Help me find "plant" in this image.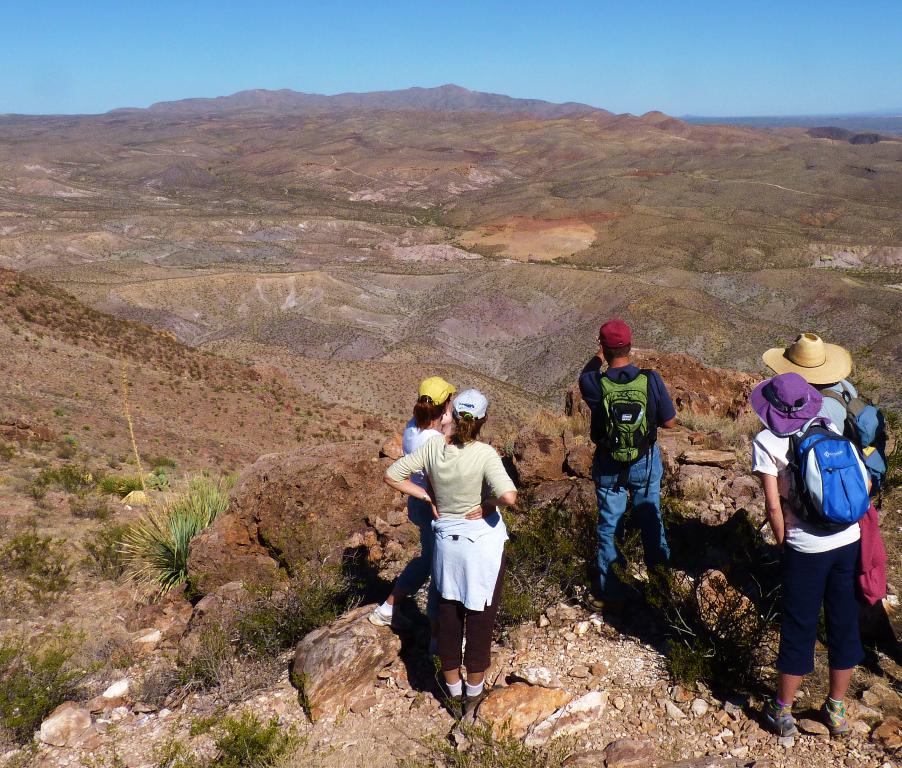
Found it: 143/603/281/708.
